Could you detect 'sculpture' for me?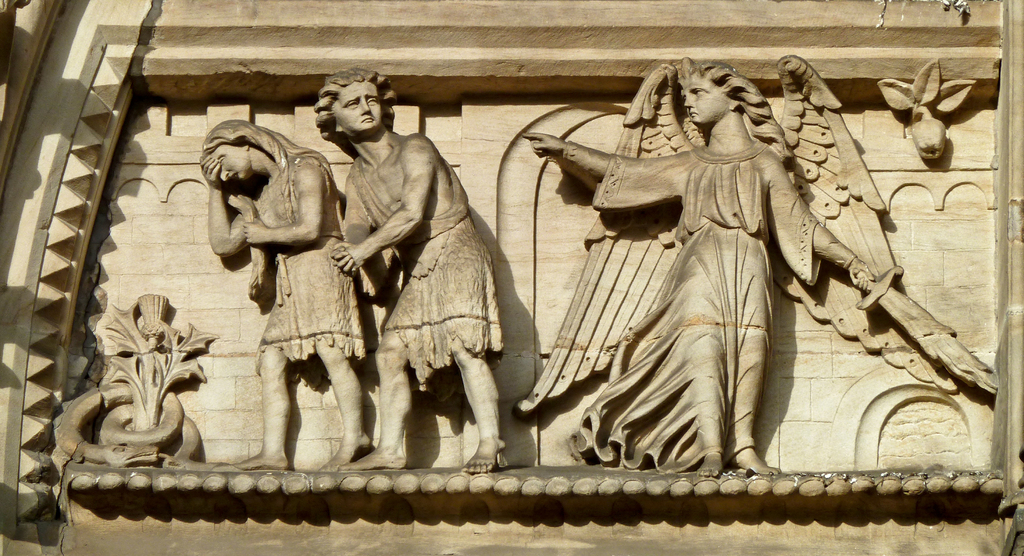
Detection result: <box>330,52,516,480</box>.
